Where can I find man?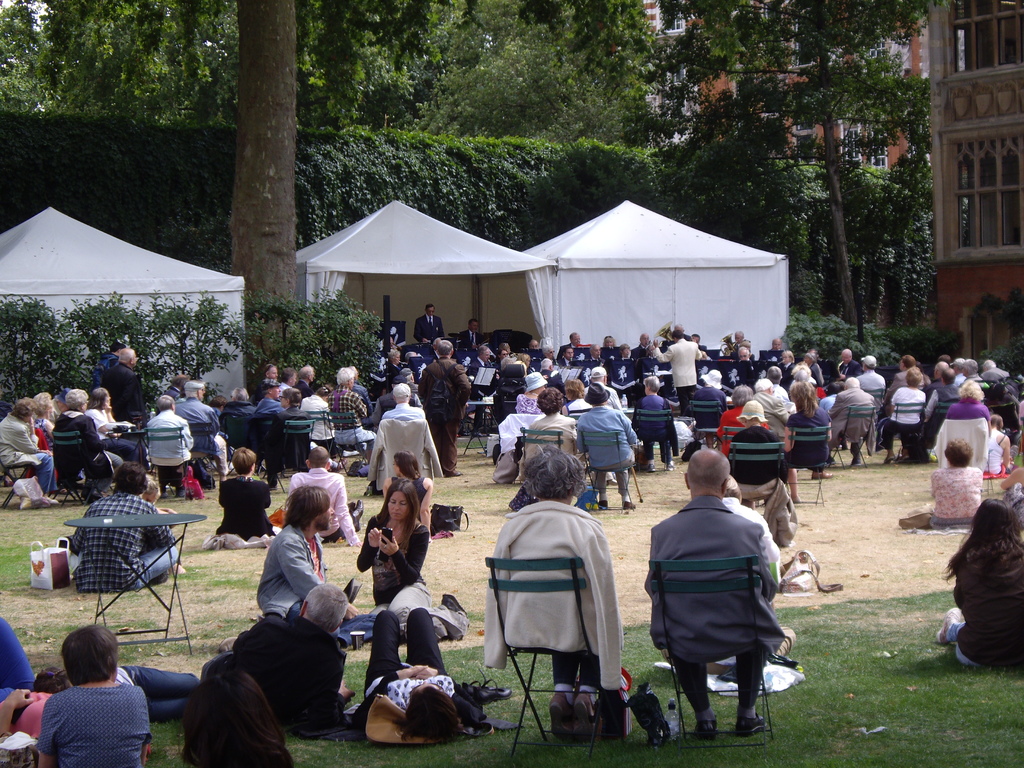
You can find it at 778,352,794,387.
